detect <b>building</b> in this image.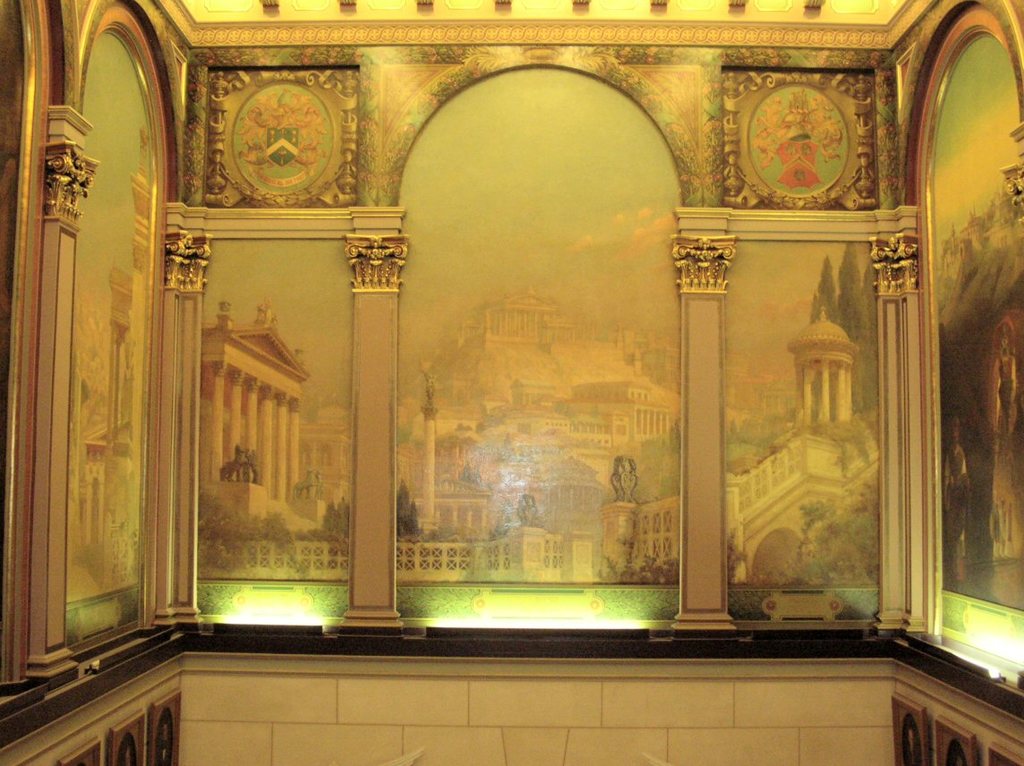
Detection: {"left": 0, "top": 0, "right": 1023, "bottom": 765}.
